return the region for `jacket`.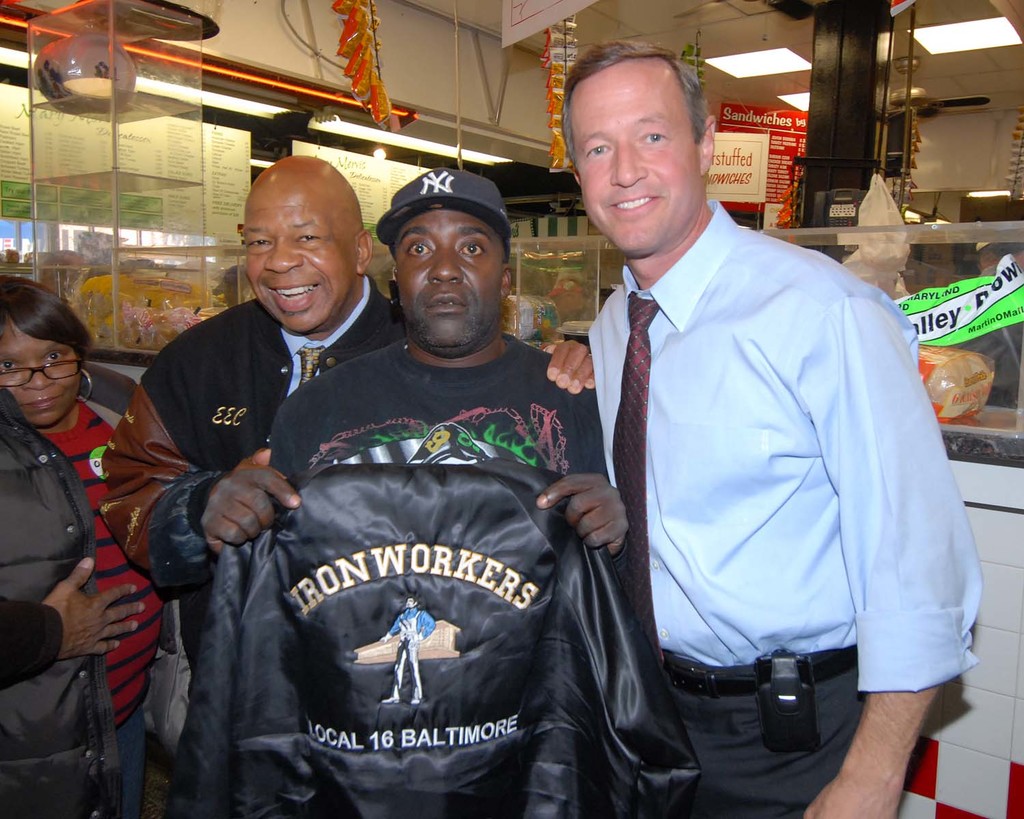
detection(0, 360, 182, 811).
